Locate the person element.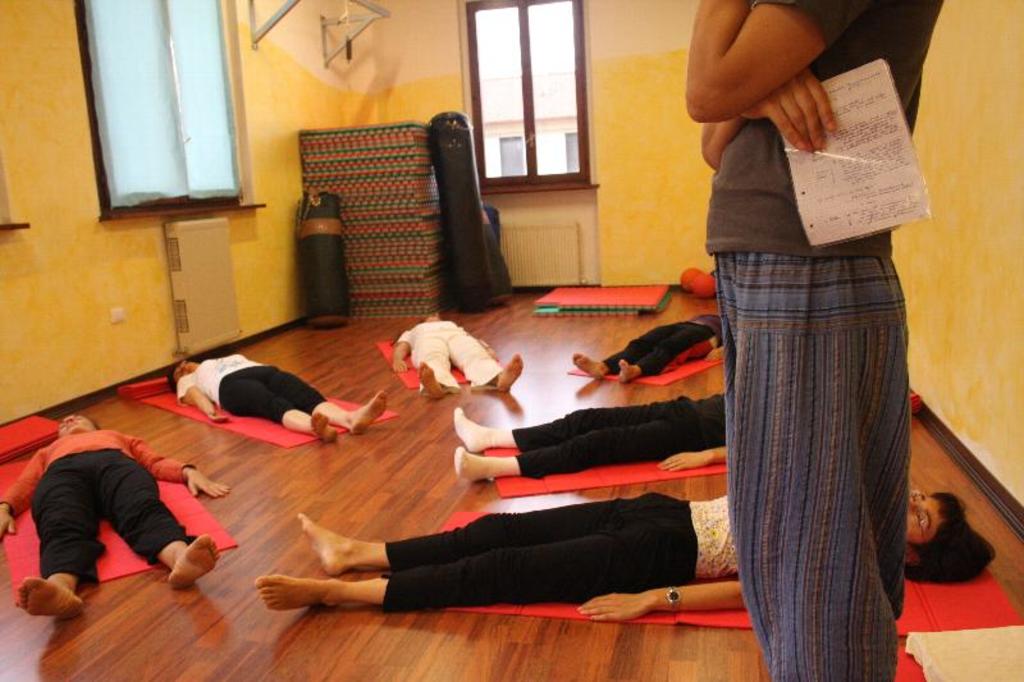
Element bbox: x1=385, y1=308, x2=530, y2=407.
